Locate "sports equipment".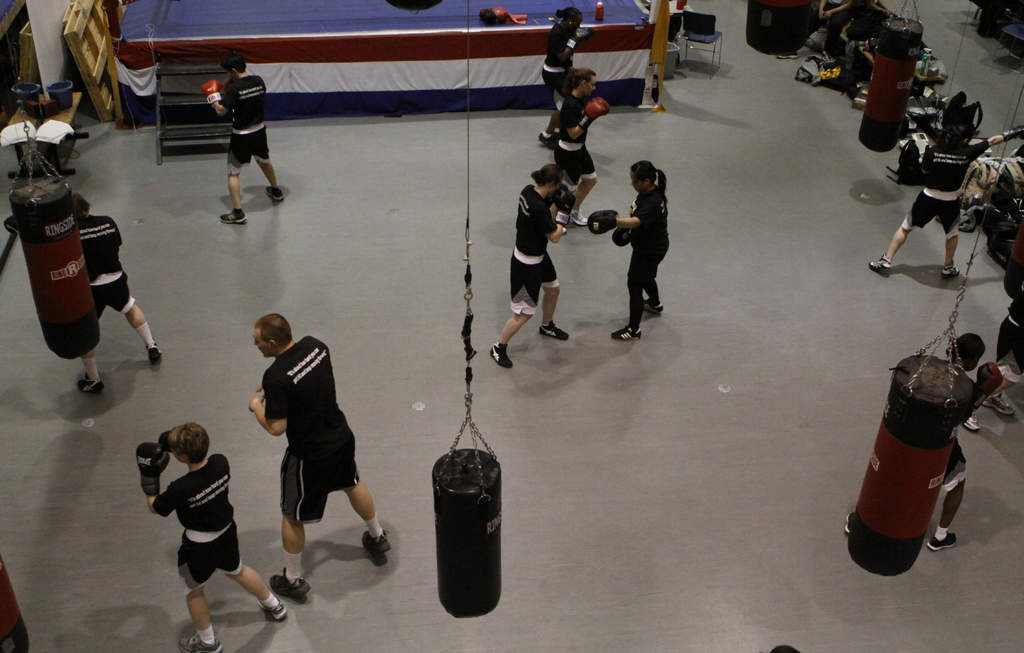
Bounding box: Rect(998, 123, 1023, 147).
